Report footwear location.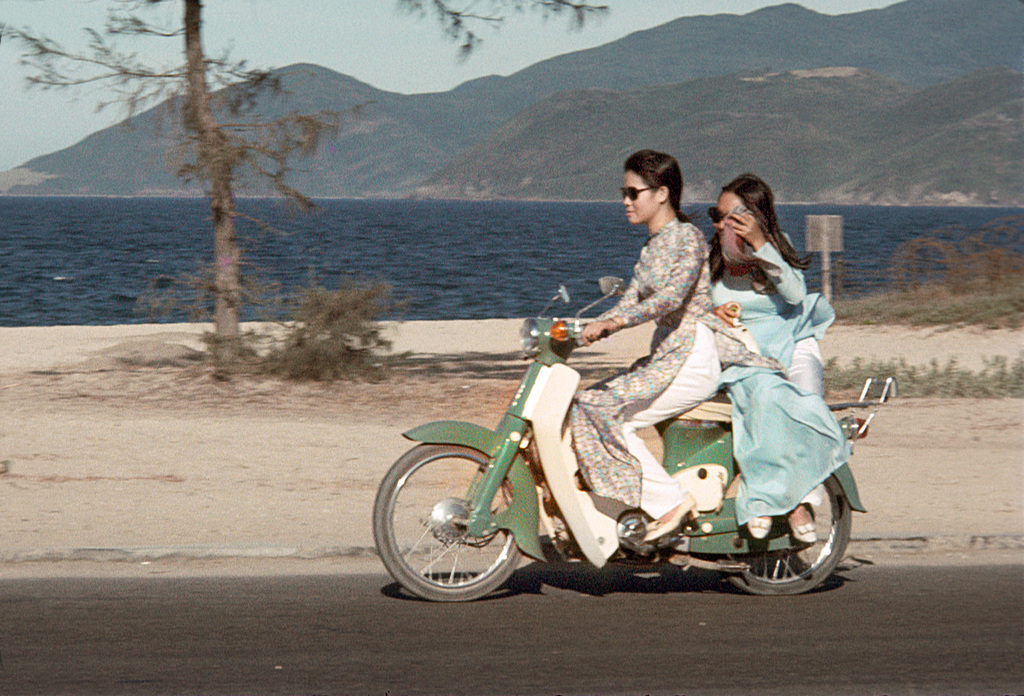
Report: region(746, 518, 769, 539).
